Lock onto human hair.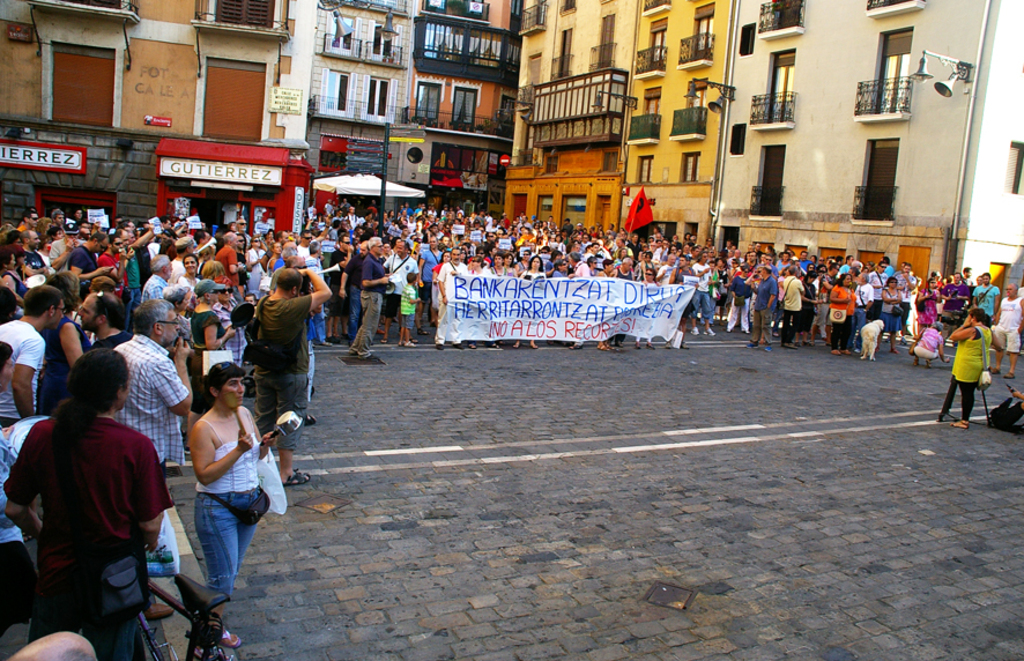
Locked: (left=136, top=298, right=172, bottom=337).
